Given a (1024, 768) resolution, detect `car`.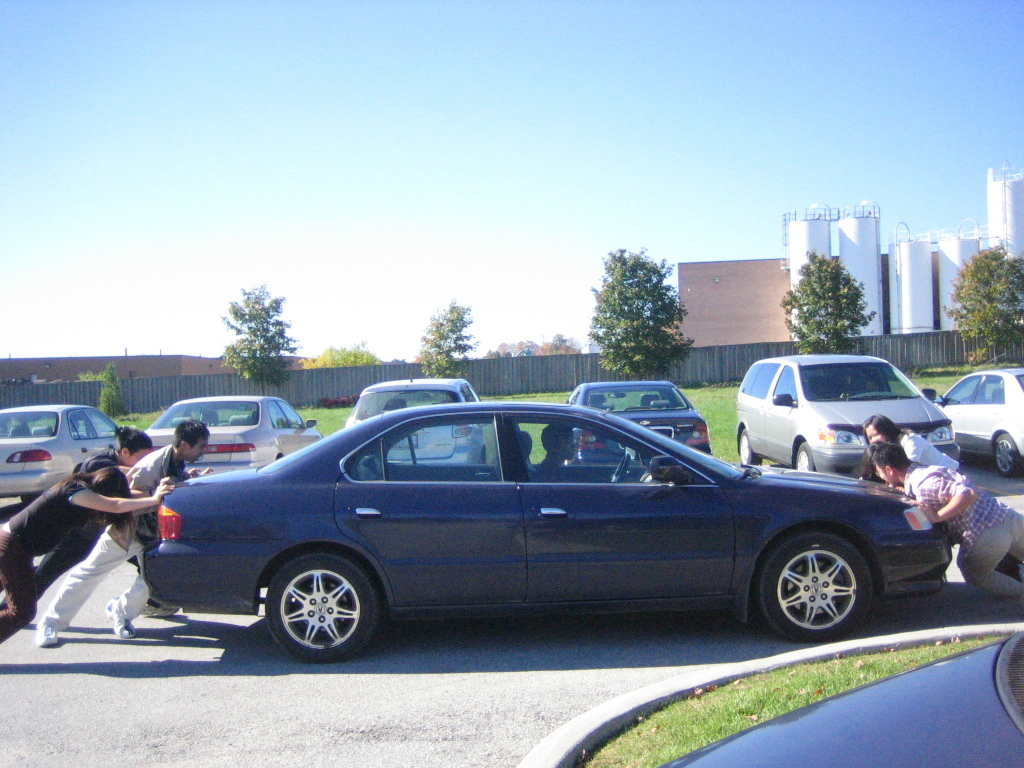
locate(567, 377, 712, 465).
